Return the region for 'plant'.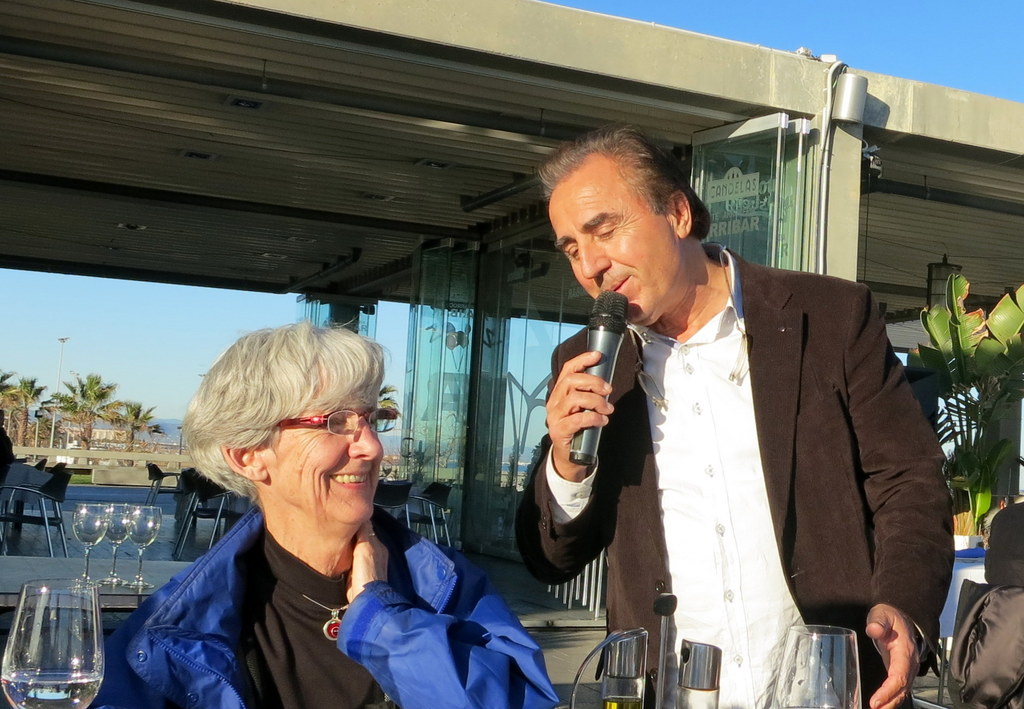
[920,257,1020,541].
